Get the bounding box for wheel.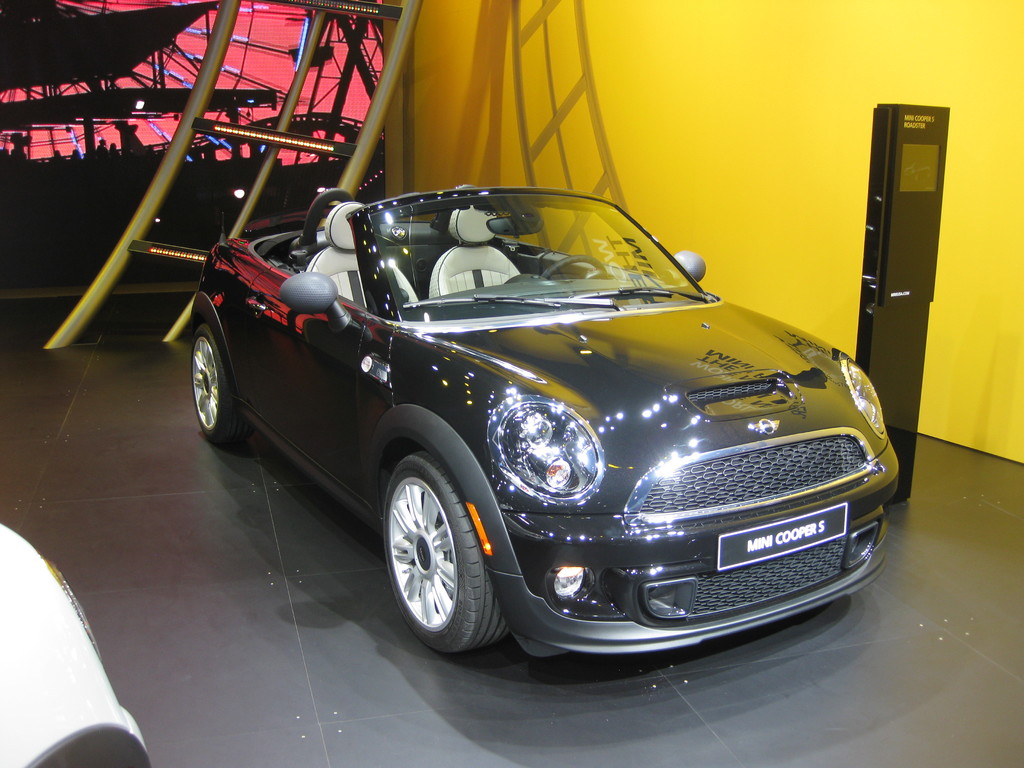
region(188, 328, 250, 450).
